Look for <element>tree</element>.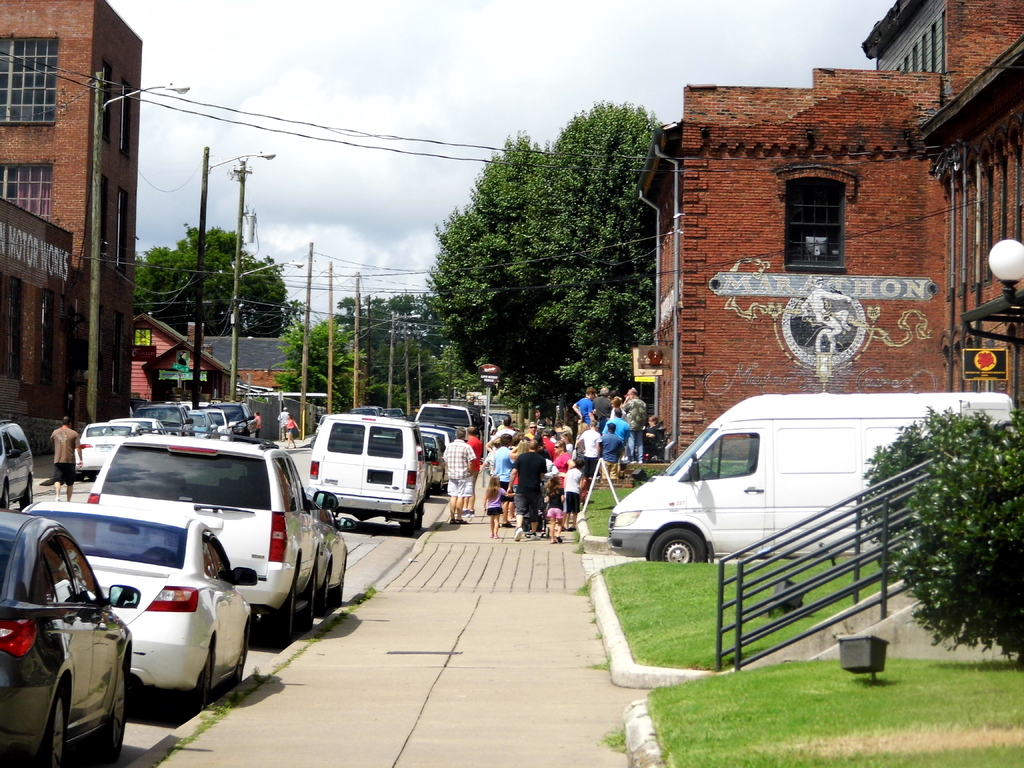
Found: detection(129, 227, 284, 335).
